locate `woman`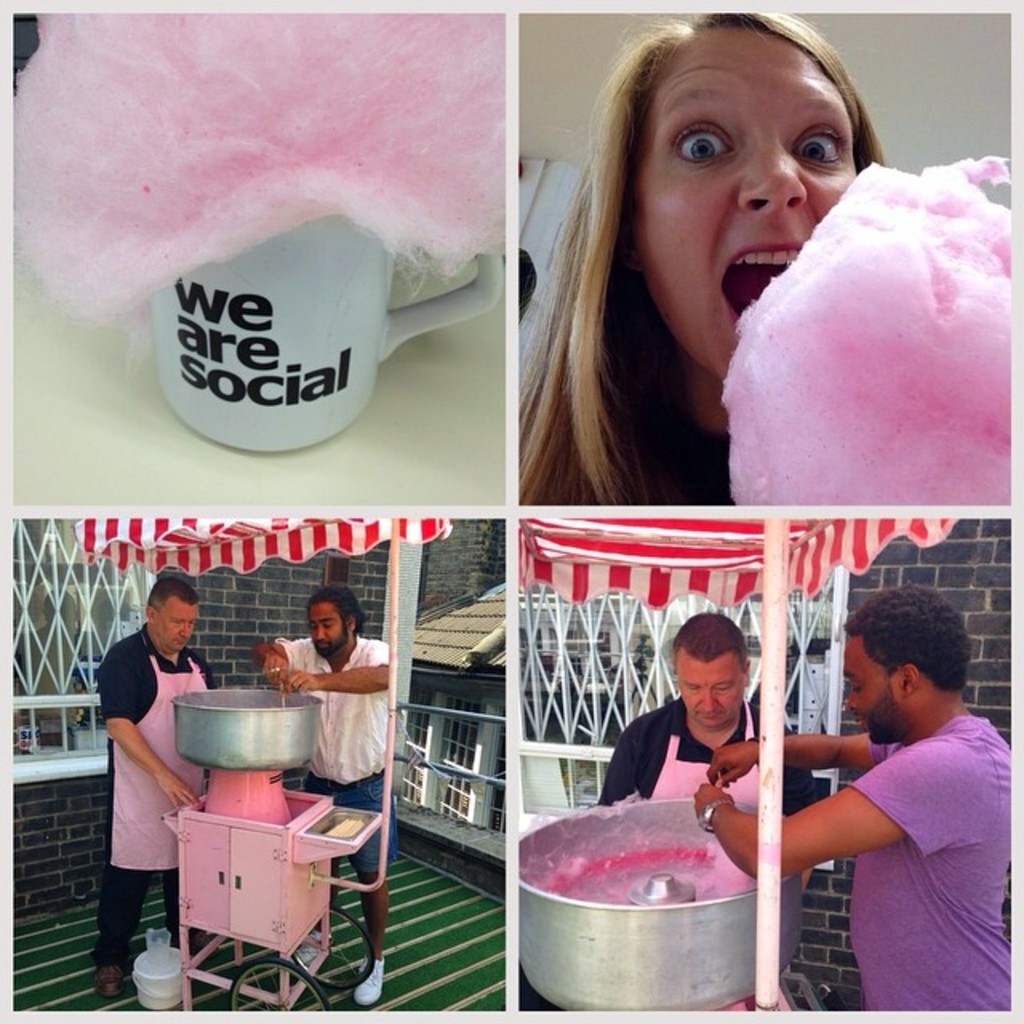
(left=490, top=42, right=915, bottom=613)
